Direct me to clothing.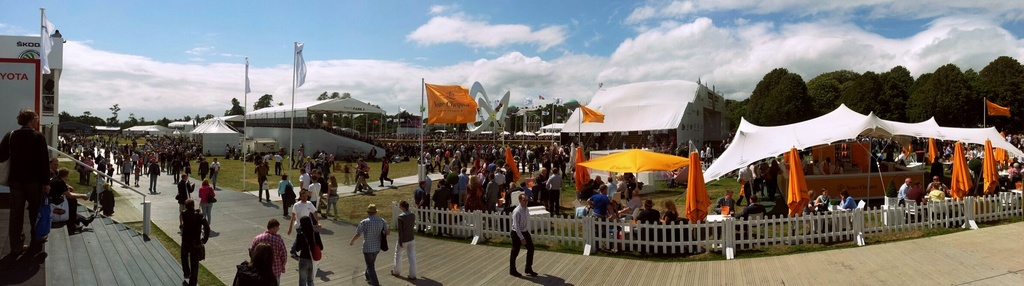
Direction: (left=273, top=184, right=298, bottom=210).
